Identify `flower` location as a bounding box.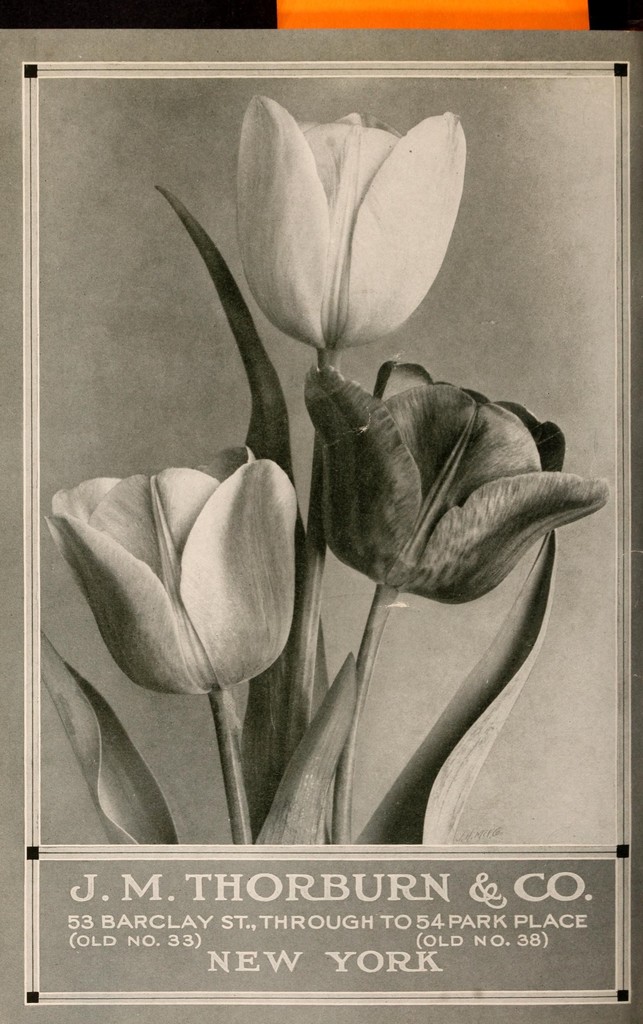
[200, 88, 461, 367].
